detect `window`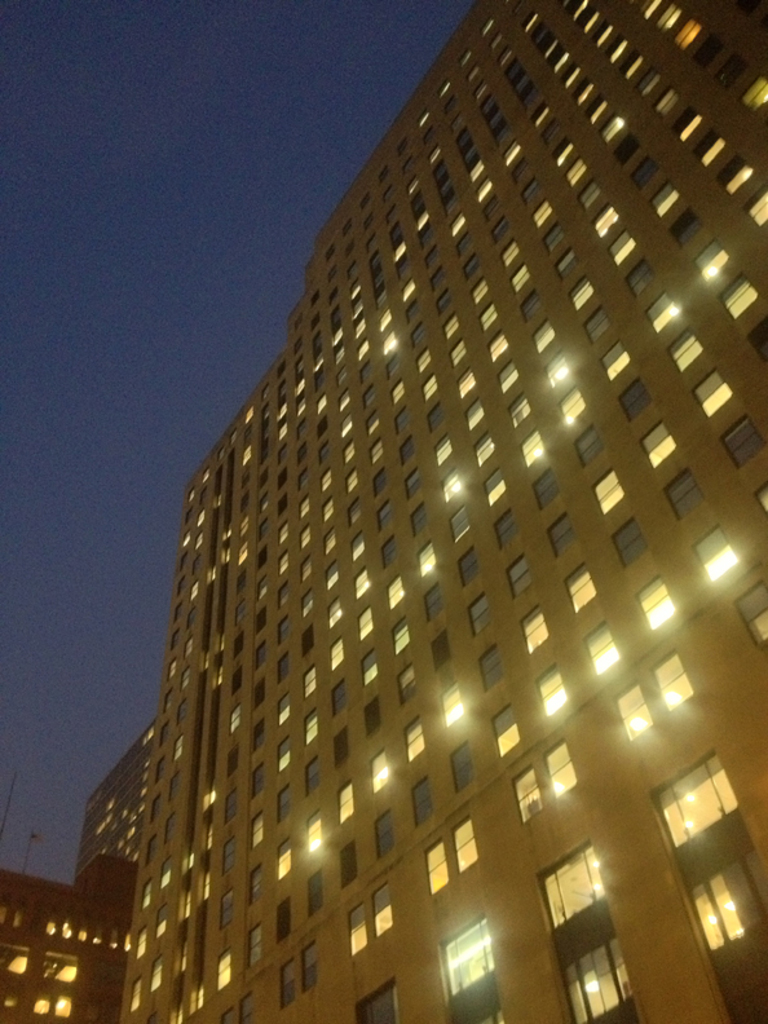
685 376 734 428
